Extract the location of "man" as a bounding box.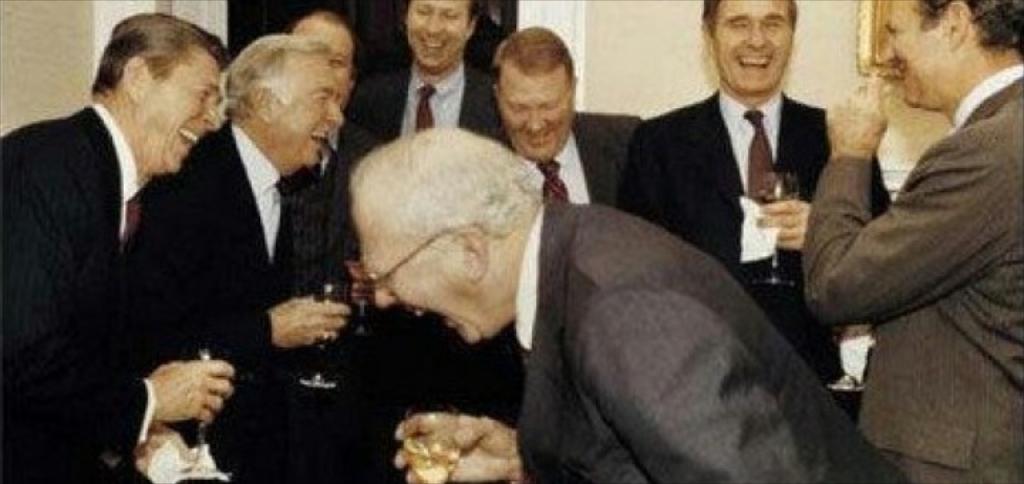
detection(119, 34, 344, 483).
